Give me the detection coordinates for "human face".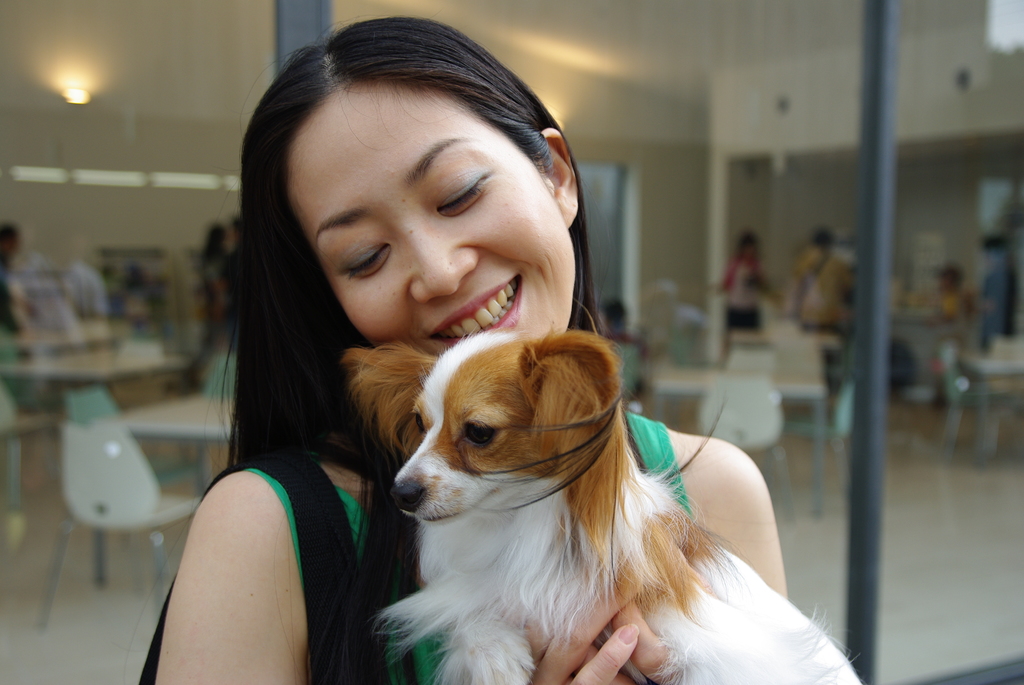
(left=283, top=84, right=576, bottom=356).
